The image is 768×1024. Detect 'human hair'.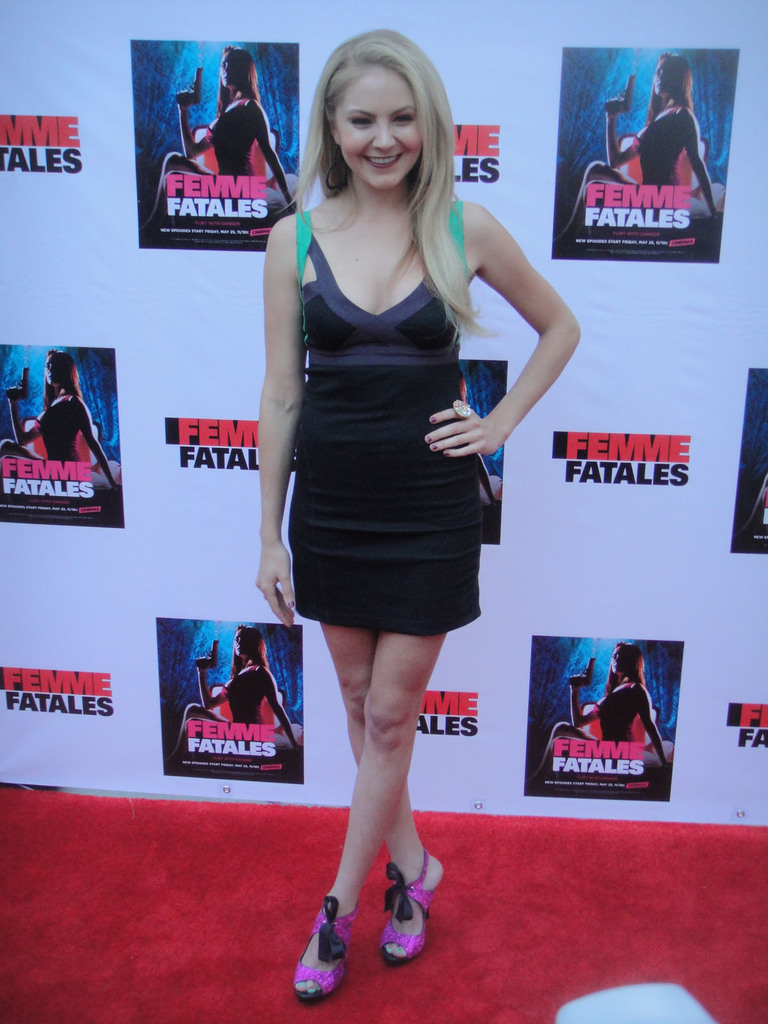
Detection: bbox=(233, 623, 269, 679).
